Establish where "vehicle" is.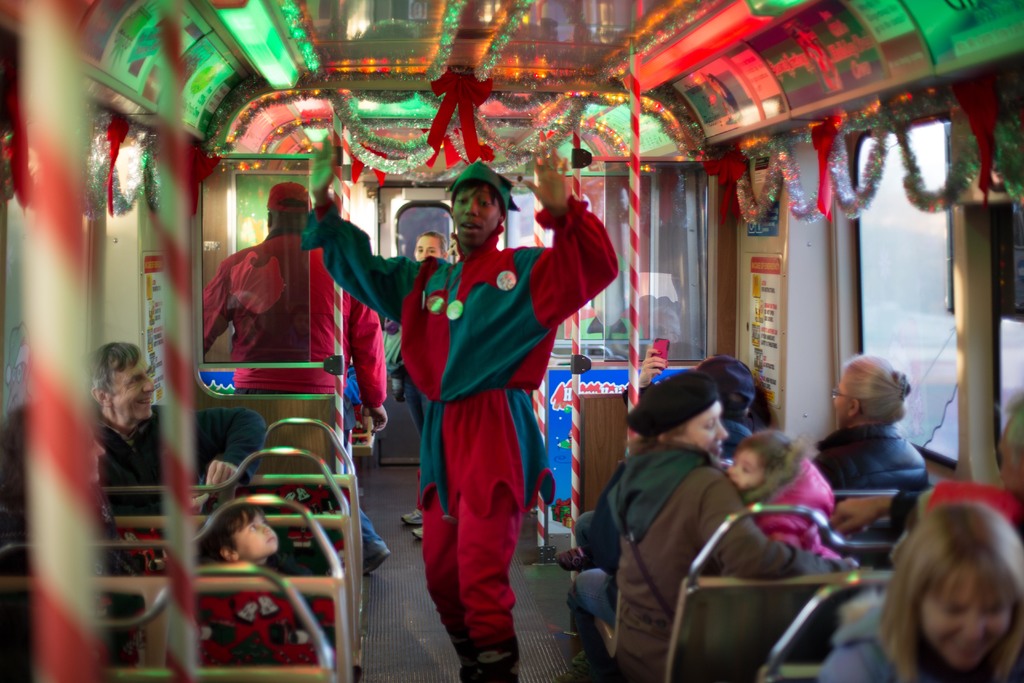
Established at <bbox>0, 0, 1023, 682</bbox>.
